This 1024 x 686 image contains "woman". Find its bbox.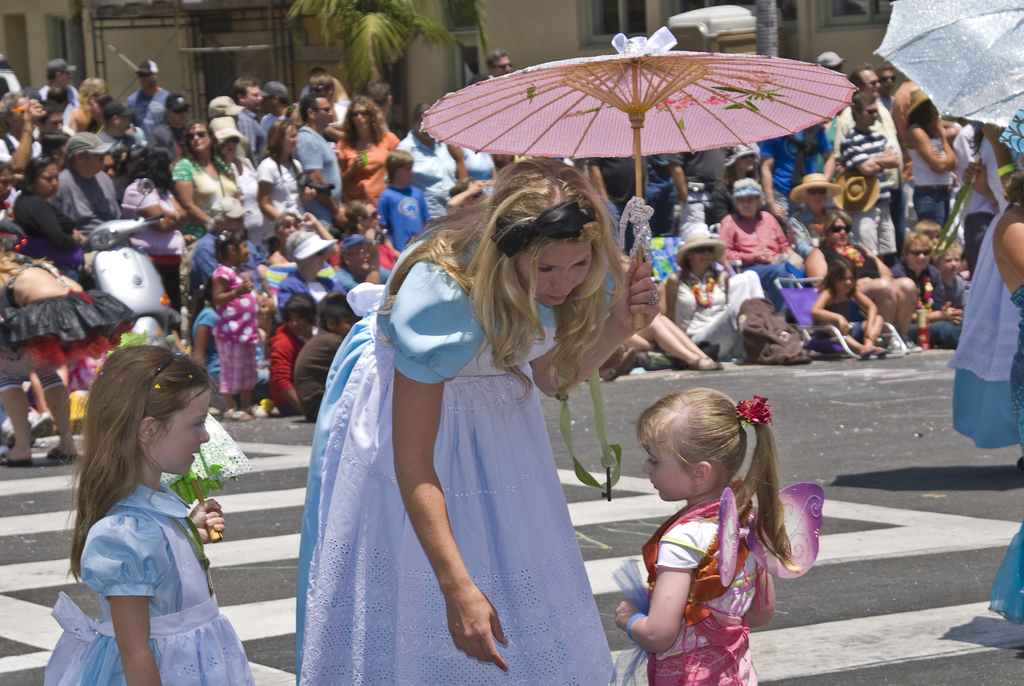
261, 206, 337, 268.
